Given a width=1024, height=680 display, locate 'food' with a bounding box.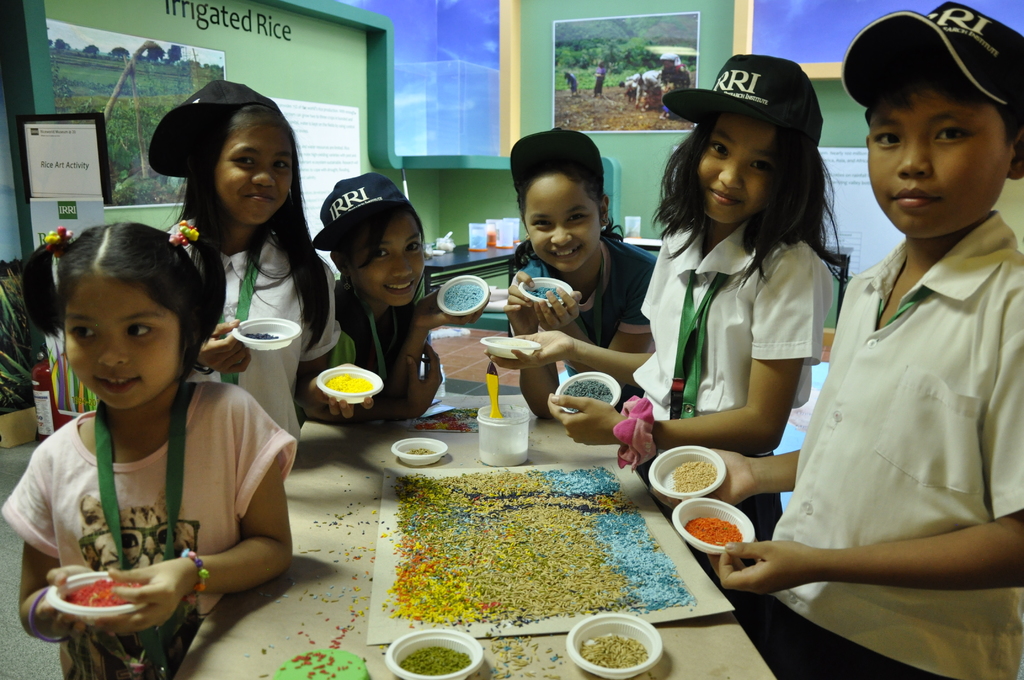
Located: <bbox>581, 632, 648, 670</bbox>.
